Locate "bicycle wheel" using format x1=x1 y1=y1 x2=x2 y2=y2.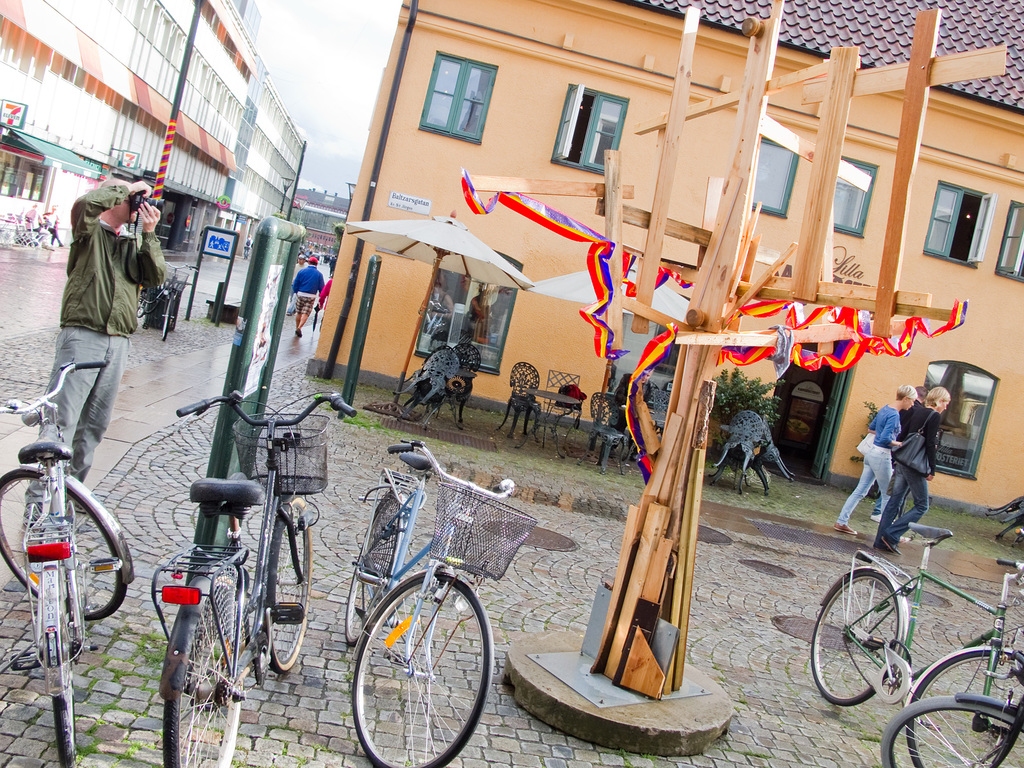
x1=895 y1=644 x2=1023 y2=767.
